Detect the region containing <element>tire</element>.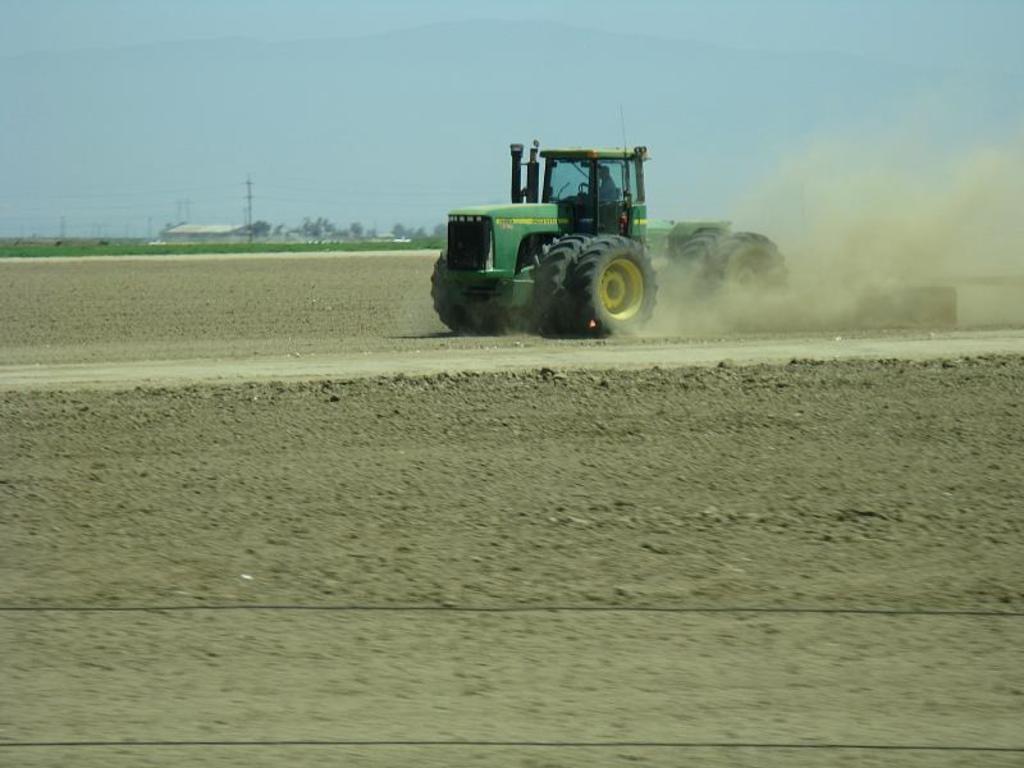
{"x1": 700, "y1": 234, "x2": 786, "y2": 334}.
